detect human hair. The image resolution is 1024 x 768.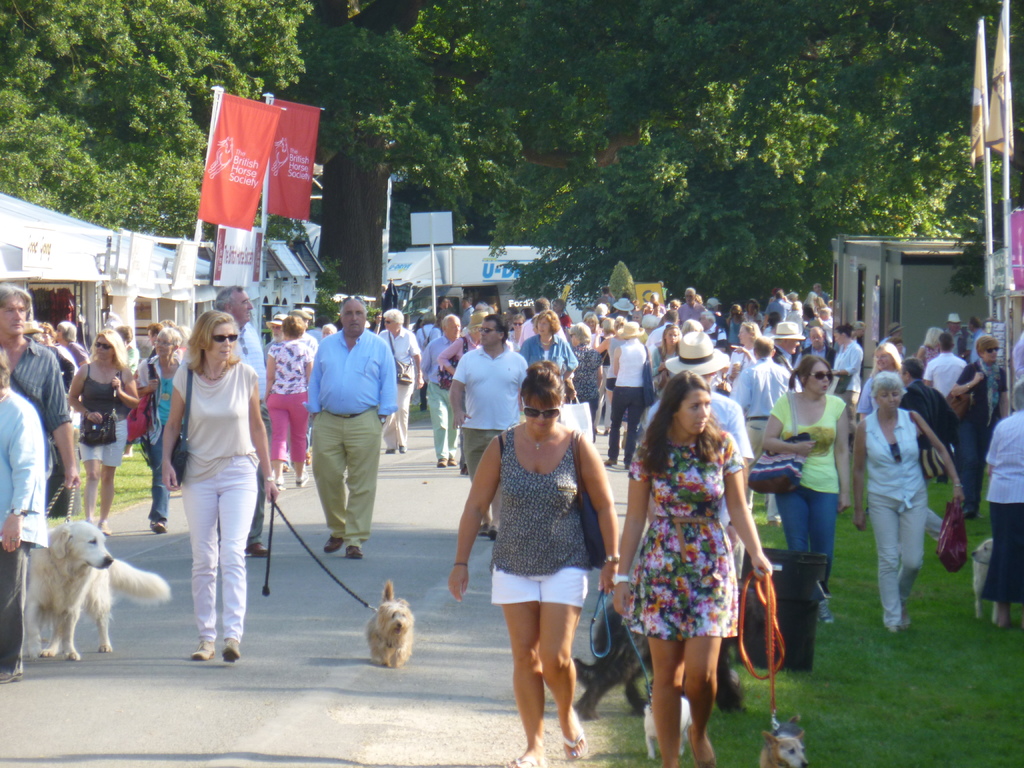
select_region(776, 289, 783, 299).
